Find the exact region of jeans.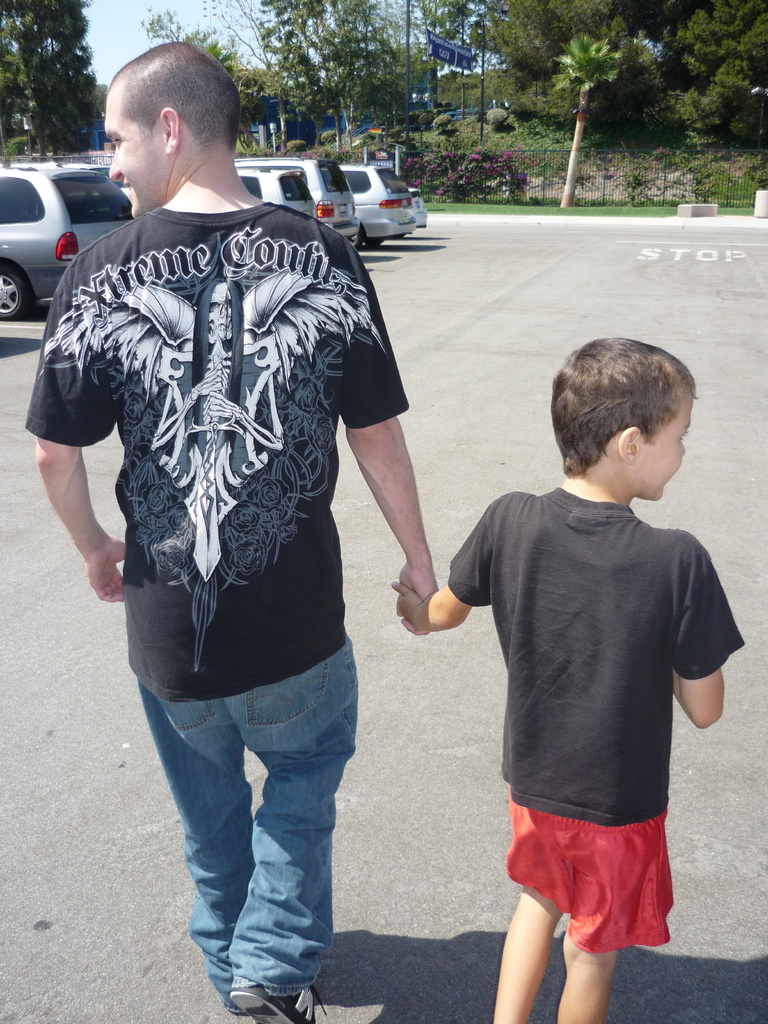
Exact region: [x1=137, y1=644, x2=369, y2=996].
